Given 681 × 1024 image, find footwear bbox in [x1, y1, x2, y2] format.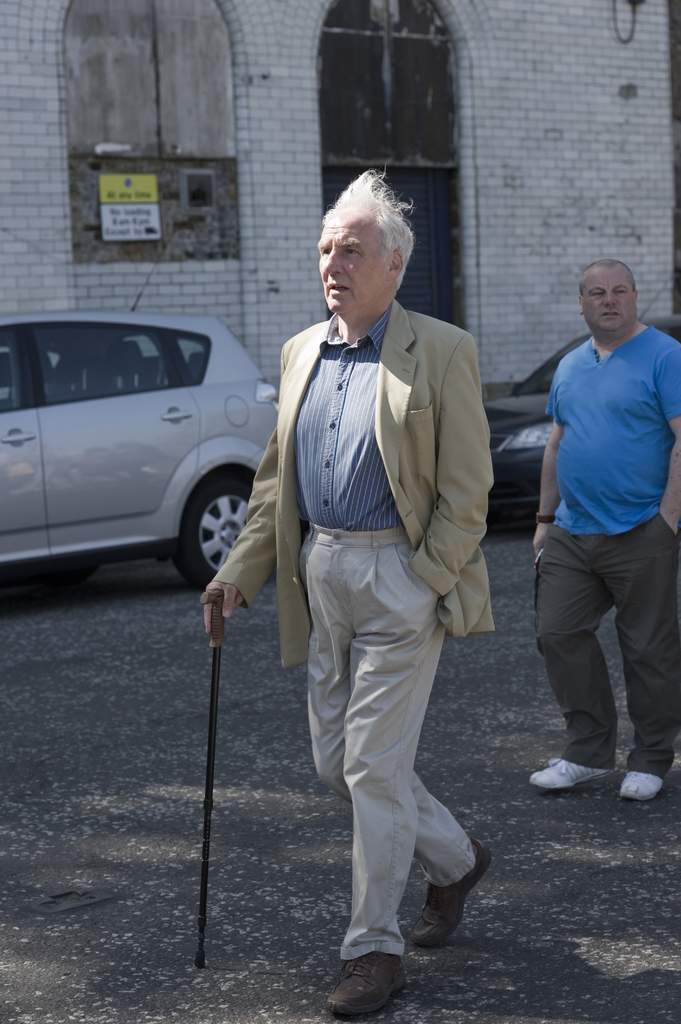
[523, 746, 611, 794].
